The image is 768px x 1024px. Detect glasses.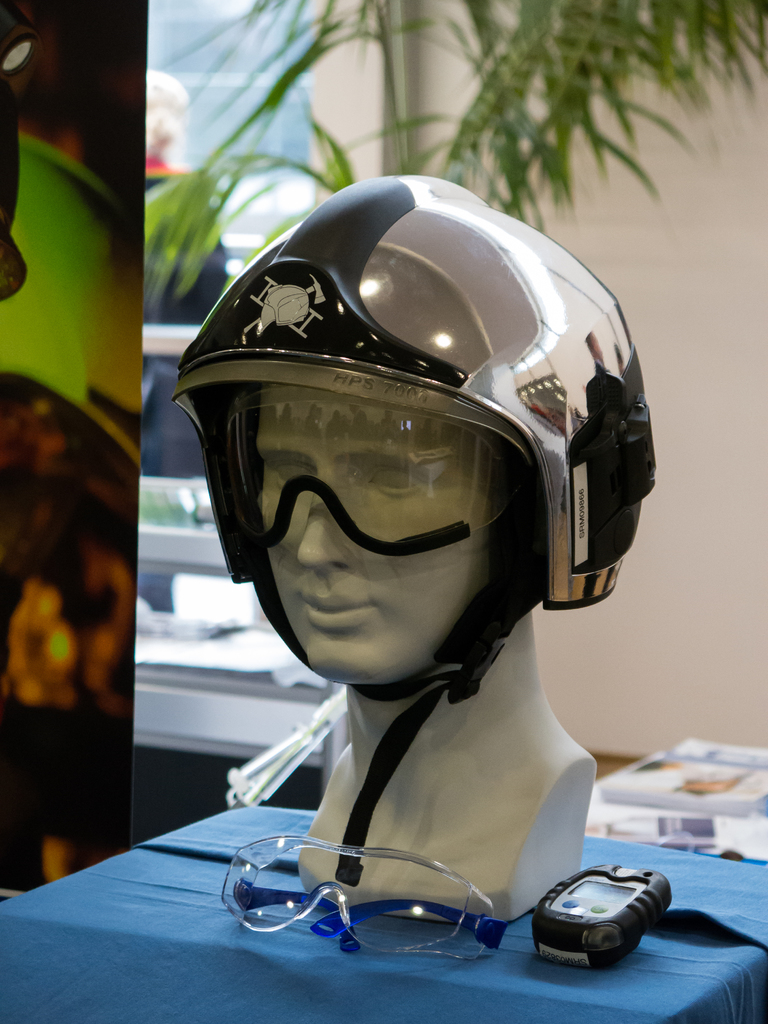
Detection: bbox(219, 822, 512, 964).
